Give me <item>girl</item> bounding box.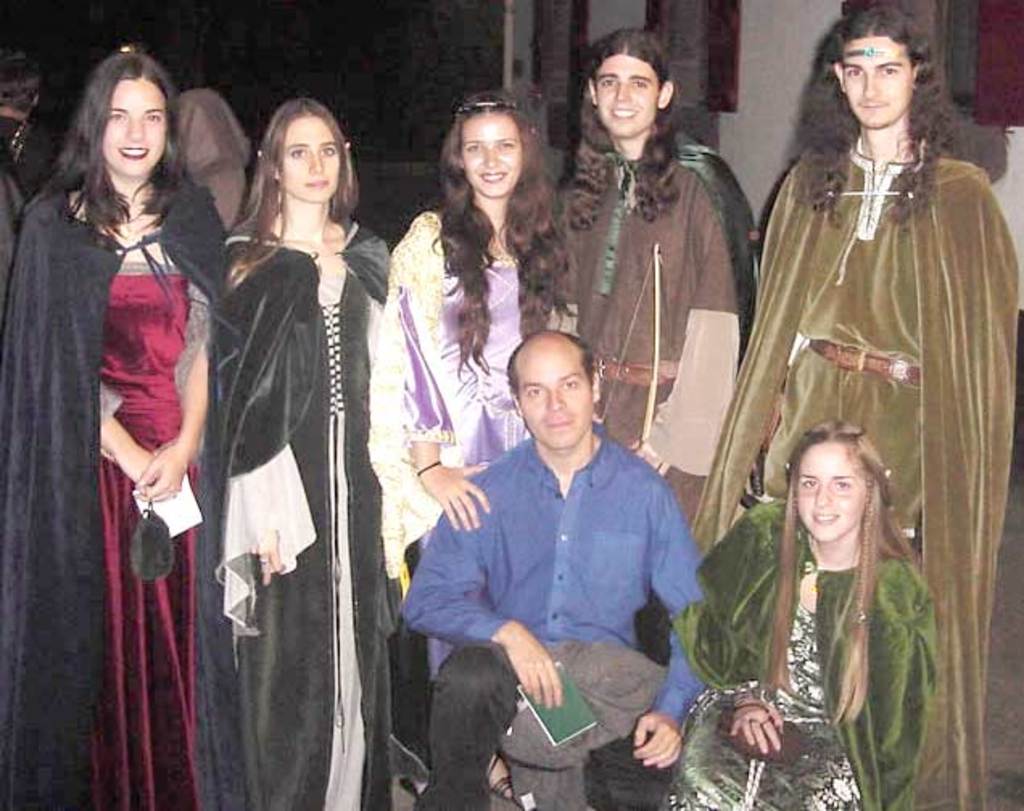
[left=670, top=420, right=935, bottom=809].
